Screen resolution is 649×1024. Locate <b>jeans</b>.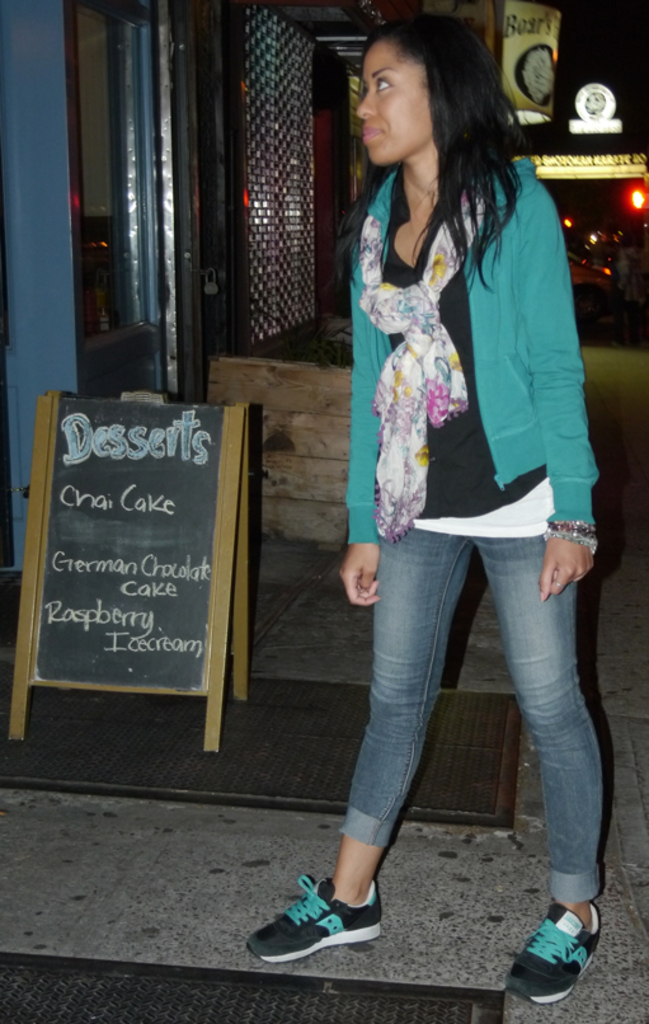
340/526/599/907.
